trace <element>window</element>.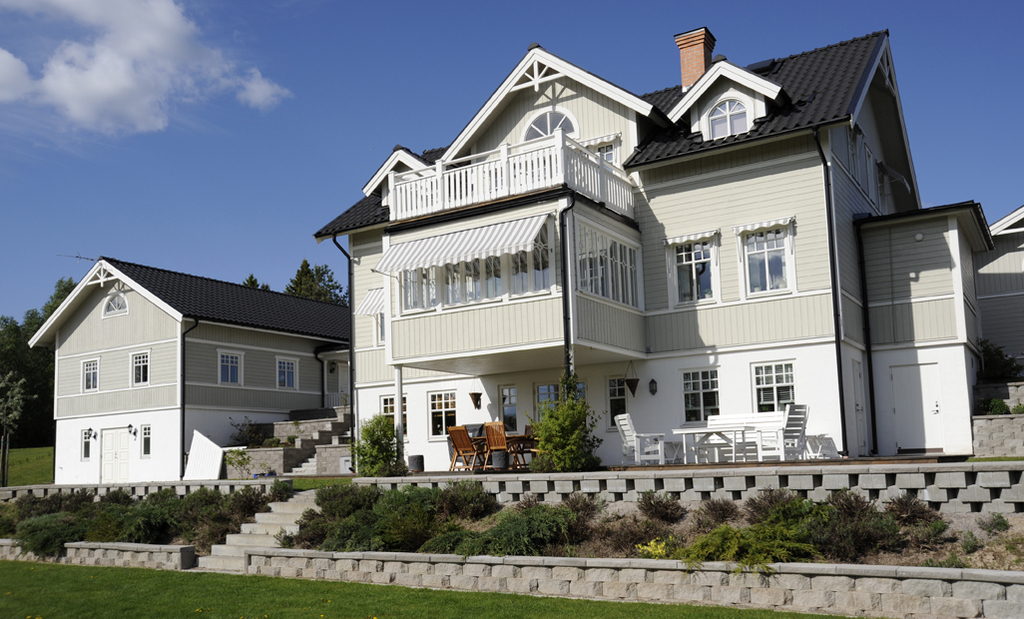
Traced to x1=123 y1=340 x2=158 y2=397.
